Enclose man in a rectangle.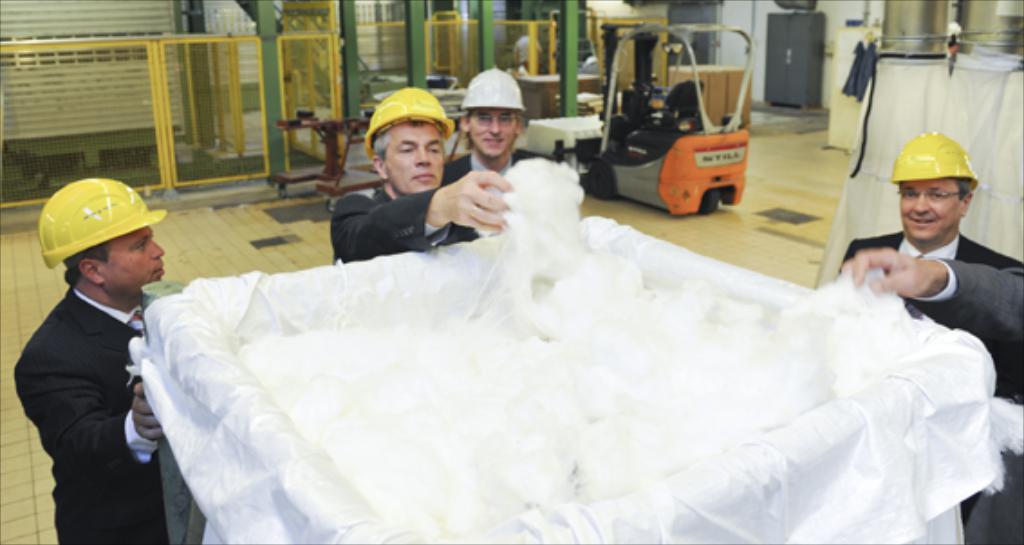
crop(435, 65, 553, 193).
